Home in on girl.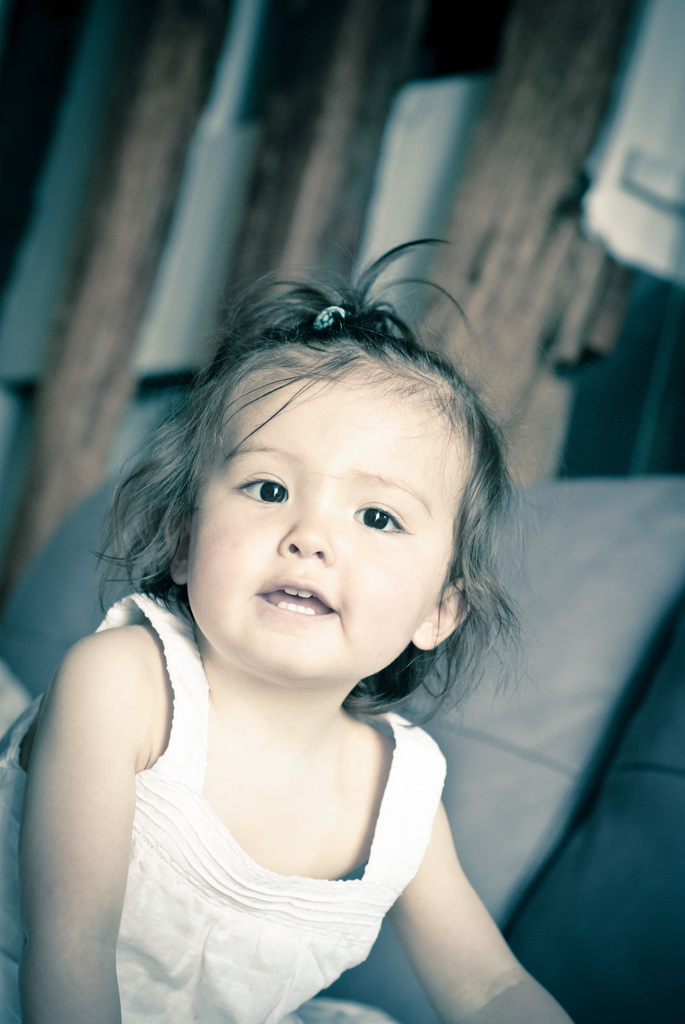
Homed in at (x1=0, y1=235, x2=585, y2=1023).
